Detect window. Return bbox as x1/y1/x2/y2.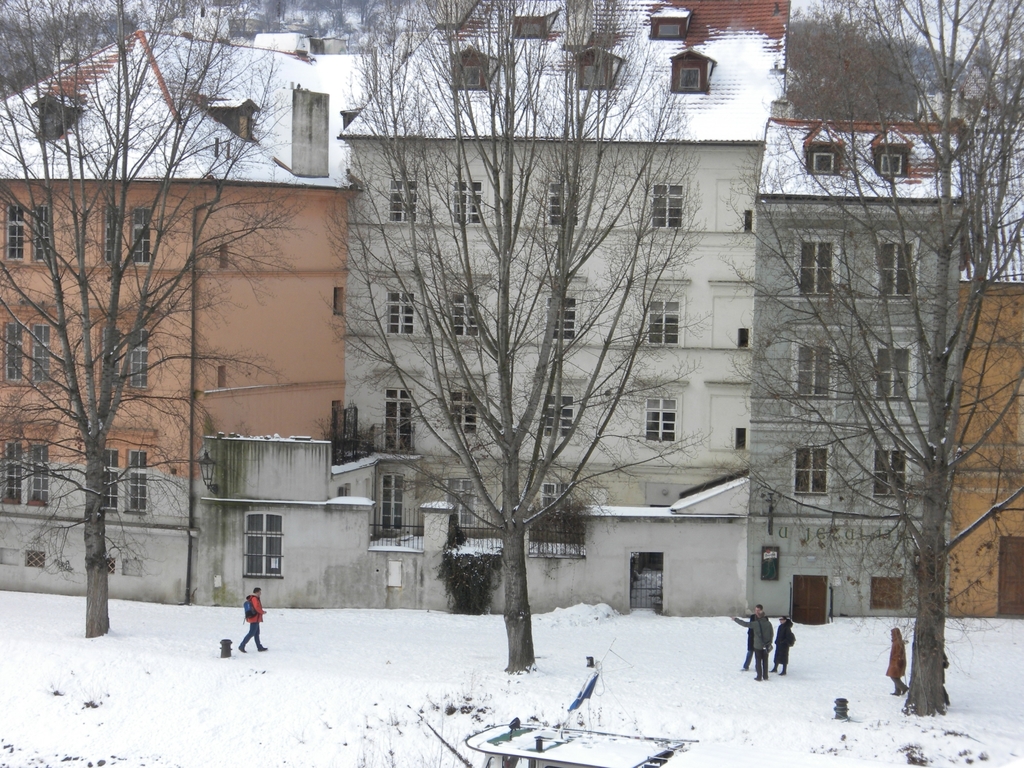
792/229/845/300.
